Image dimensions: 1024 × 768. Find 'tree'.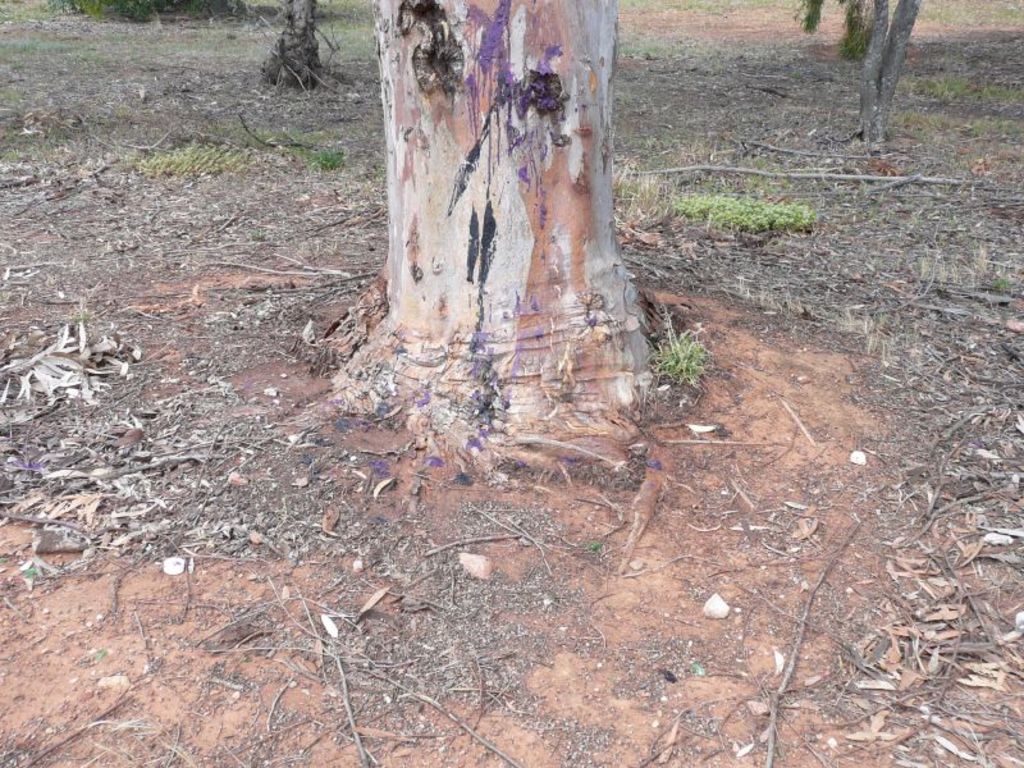
(x1=833, y1=0, x2=927, y2=138).
